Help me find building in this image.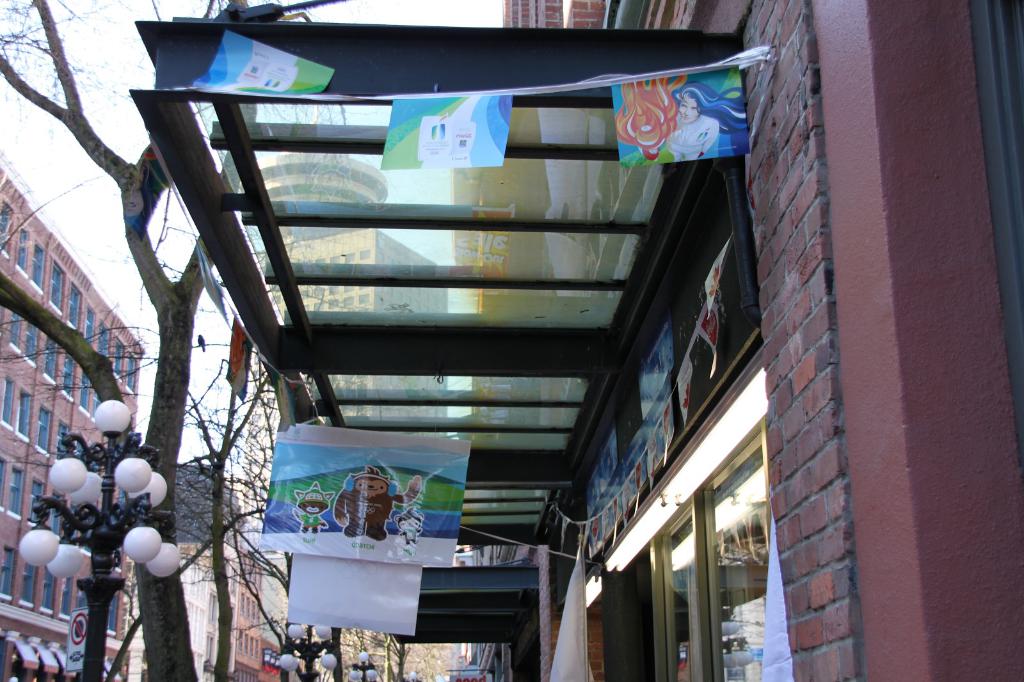
Found it: rect(0, 155, 145, 681).
